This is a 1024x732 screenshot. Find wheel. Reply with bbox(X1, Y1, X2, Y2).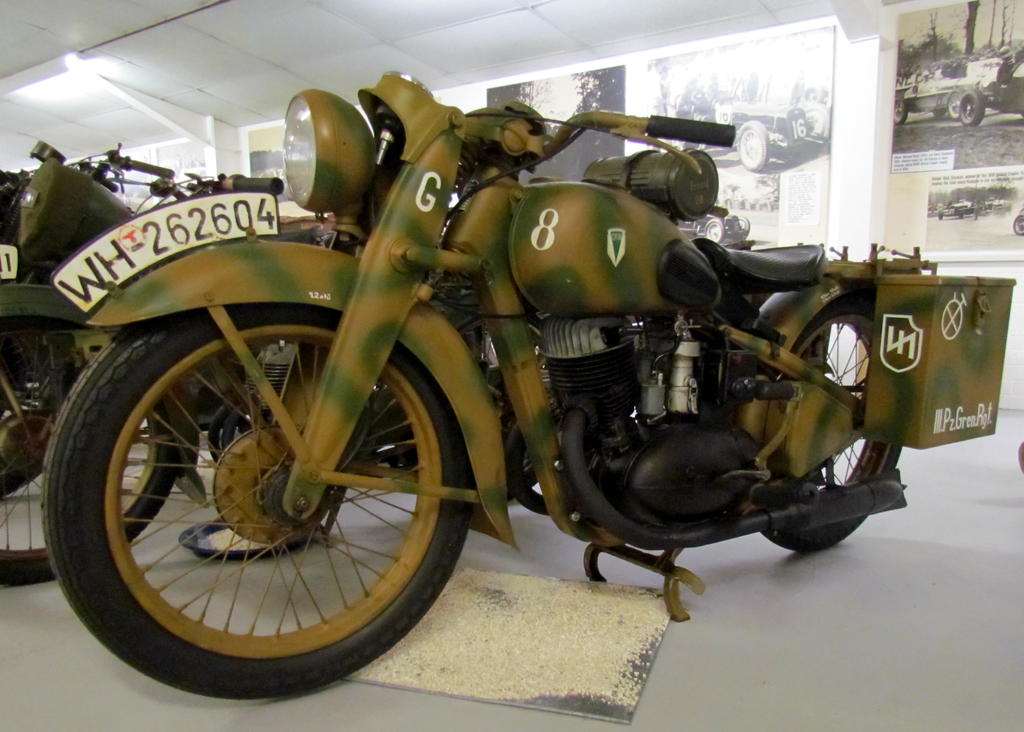
bbox(890, 97, 909, 127).
